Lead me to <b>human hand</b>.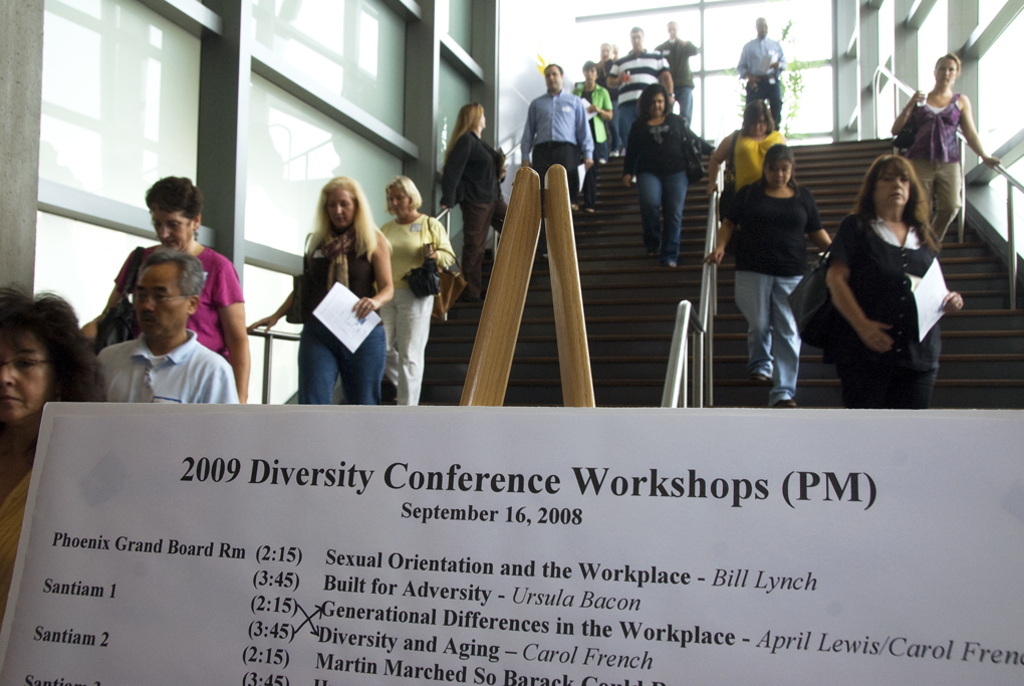
Lead to 937, 288, 966, 319.
